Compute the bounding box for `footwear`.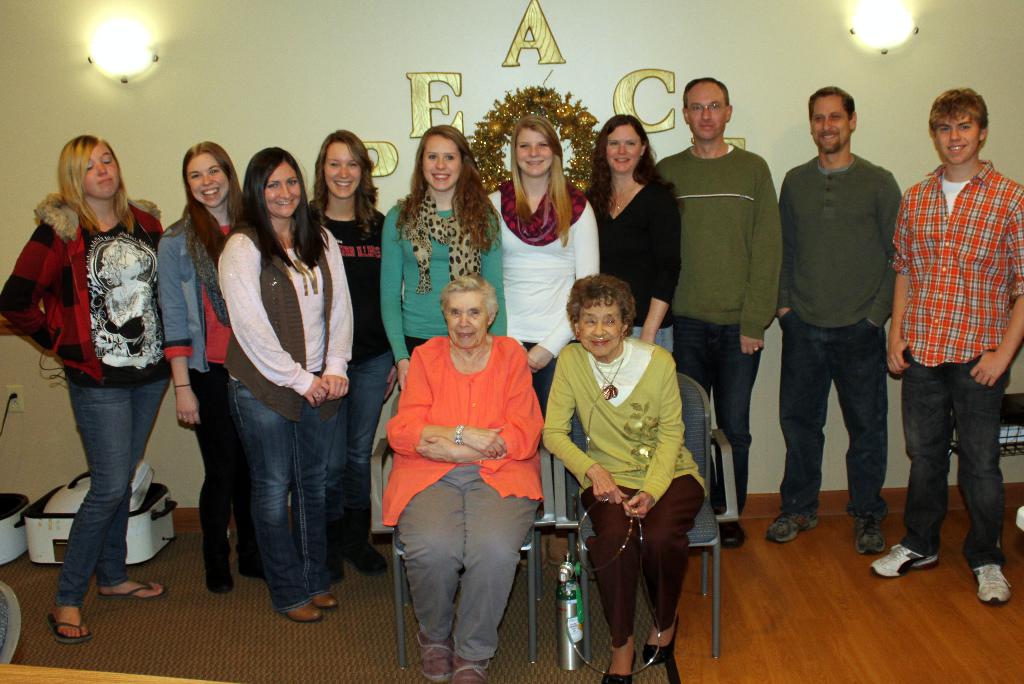
308 594 337 607.
